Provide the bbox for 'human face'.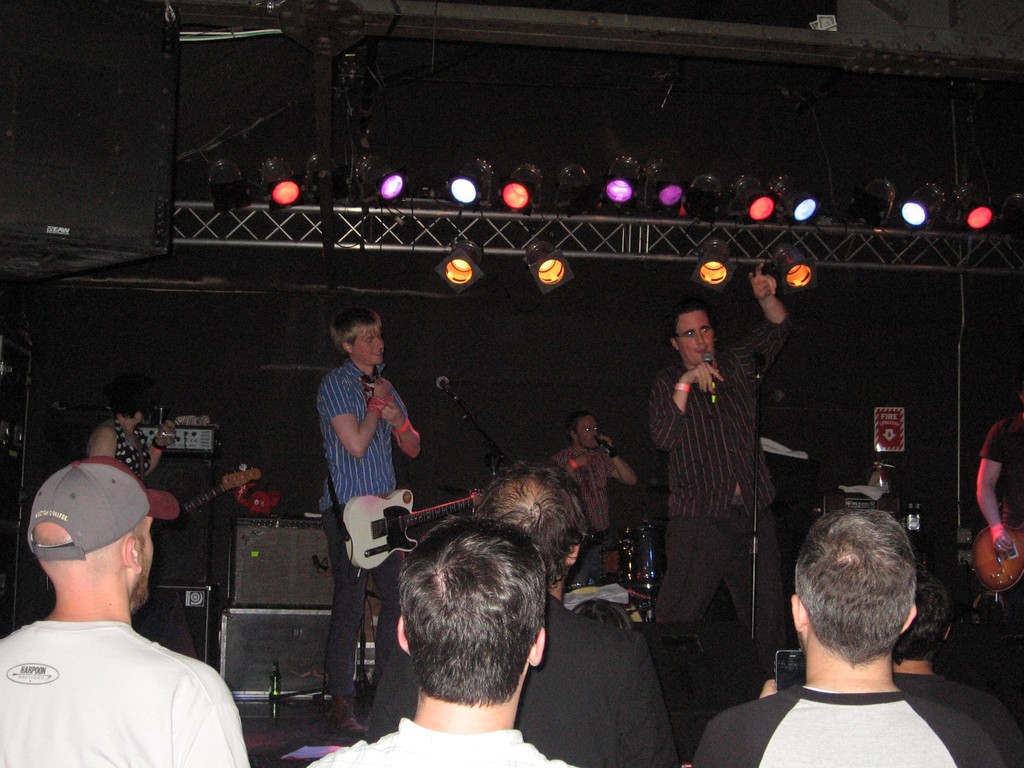
box=[578, 419, 600, 452].
